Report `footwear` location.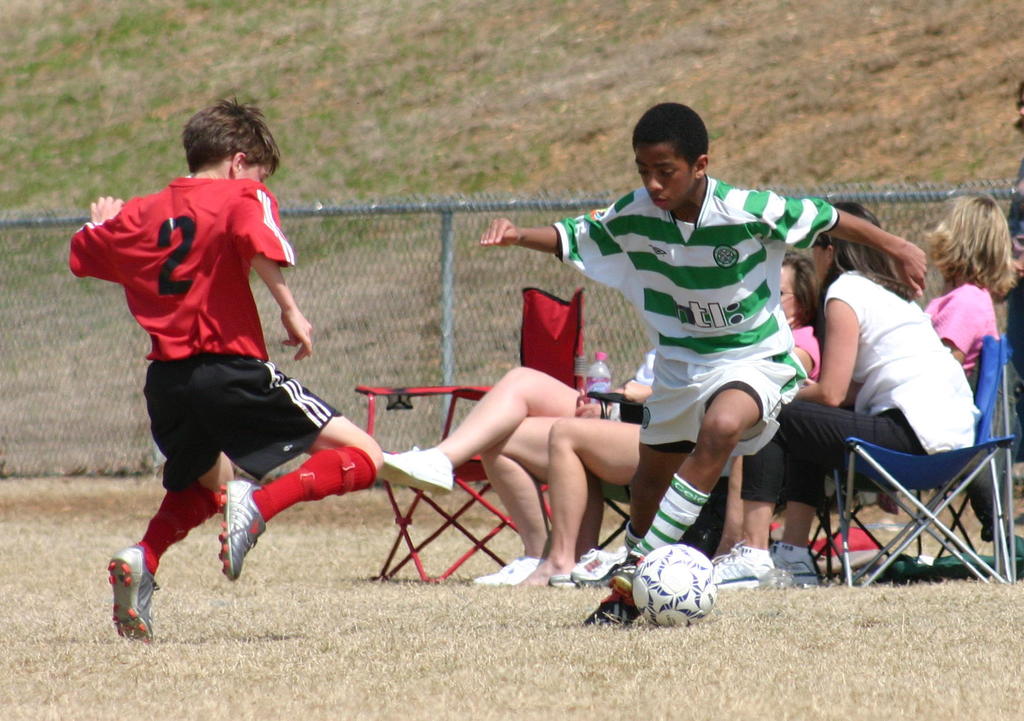
Report: BBox(220, 480, 266, 579).
